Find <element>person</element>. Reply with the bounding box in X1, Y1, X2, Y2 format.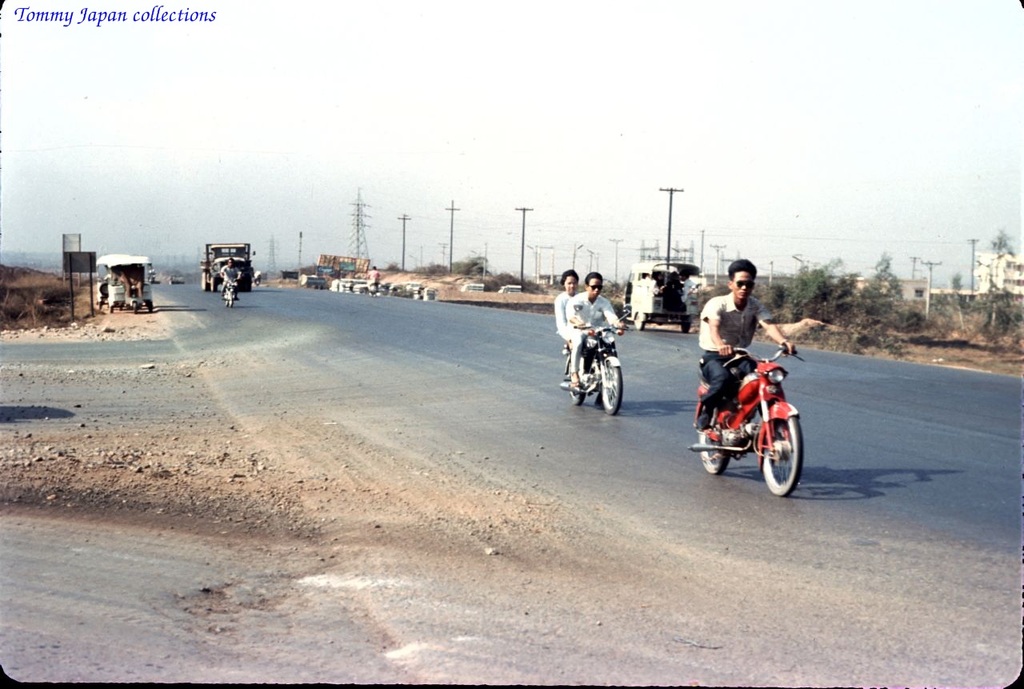
556, 267, 580, 355.
